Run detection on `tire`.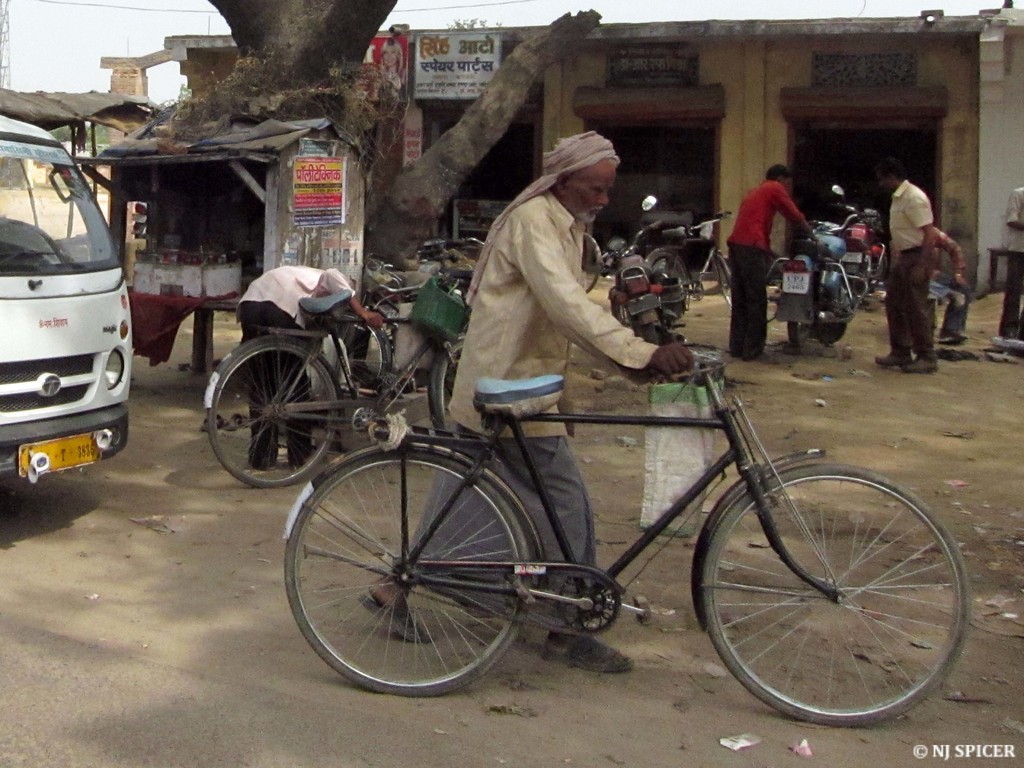
Result: select_region(714, 254, 732, 307).
